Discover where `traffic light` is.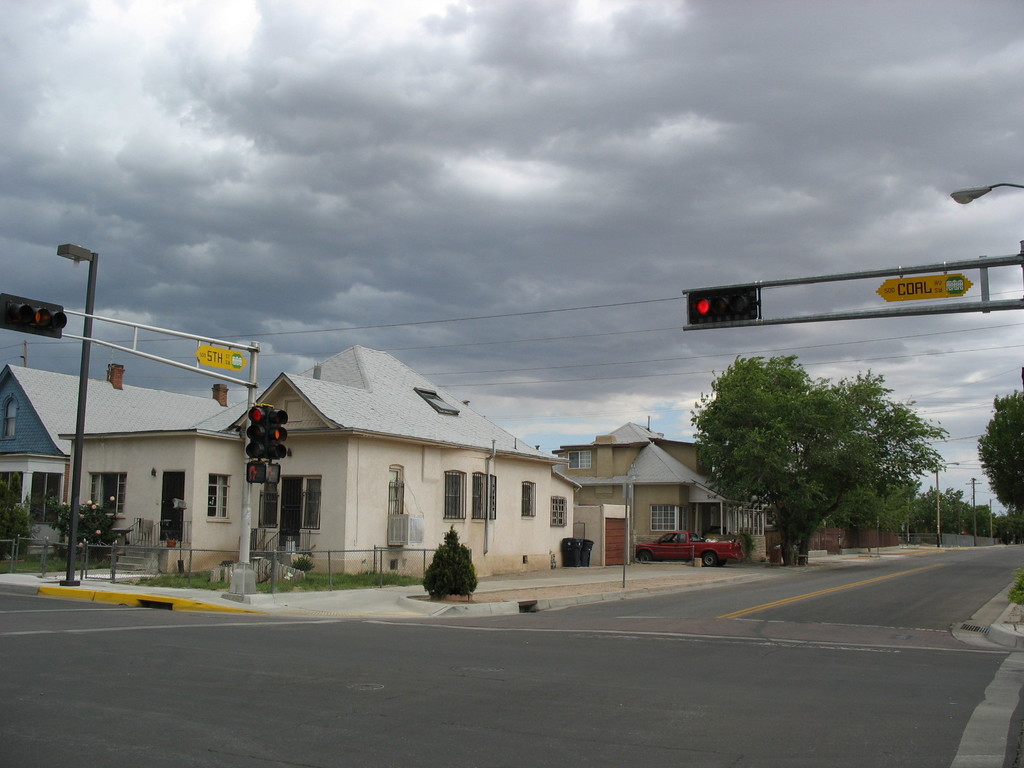
Discovered at [687, 285, 756, 324].
